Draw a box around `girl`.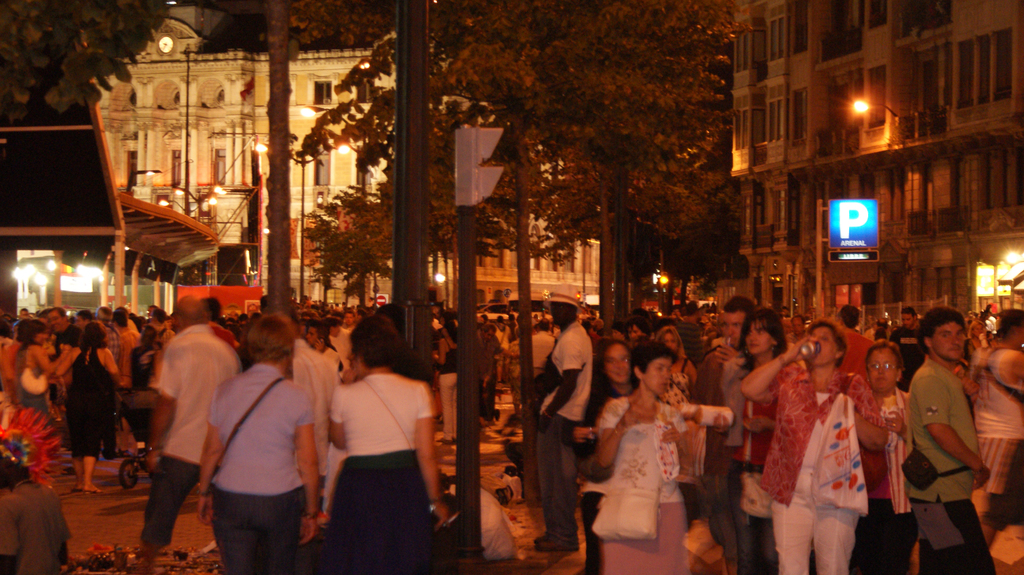
719,311,786,574.
